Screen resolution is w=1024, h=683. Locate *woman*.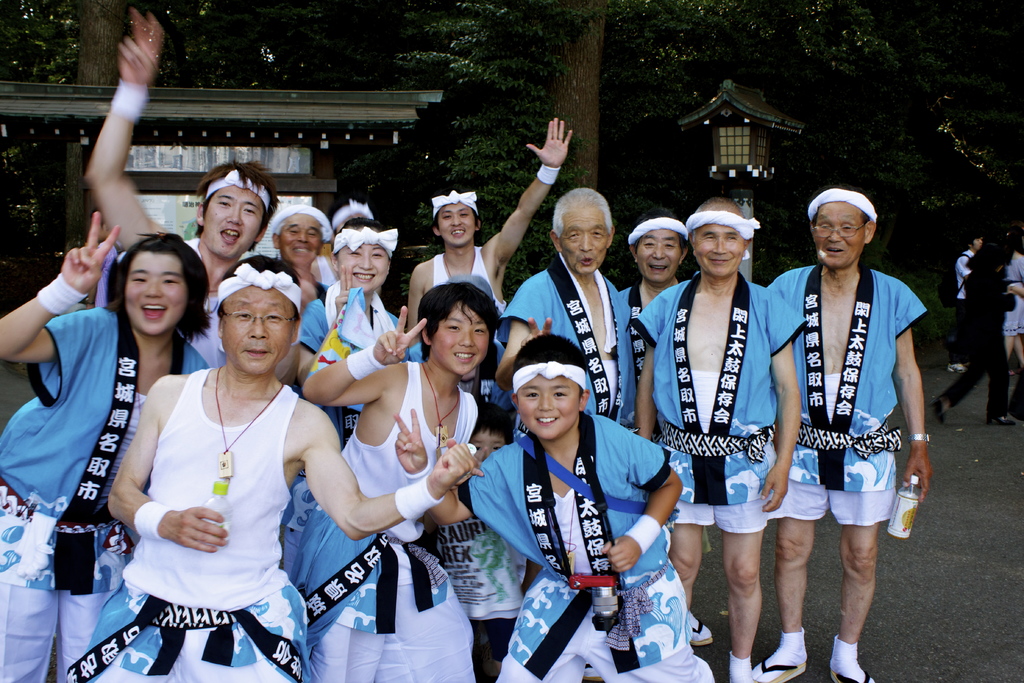
locate(1002, 228, 1023, 366).
